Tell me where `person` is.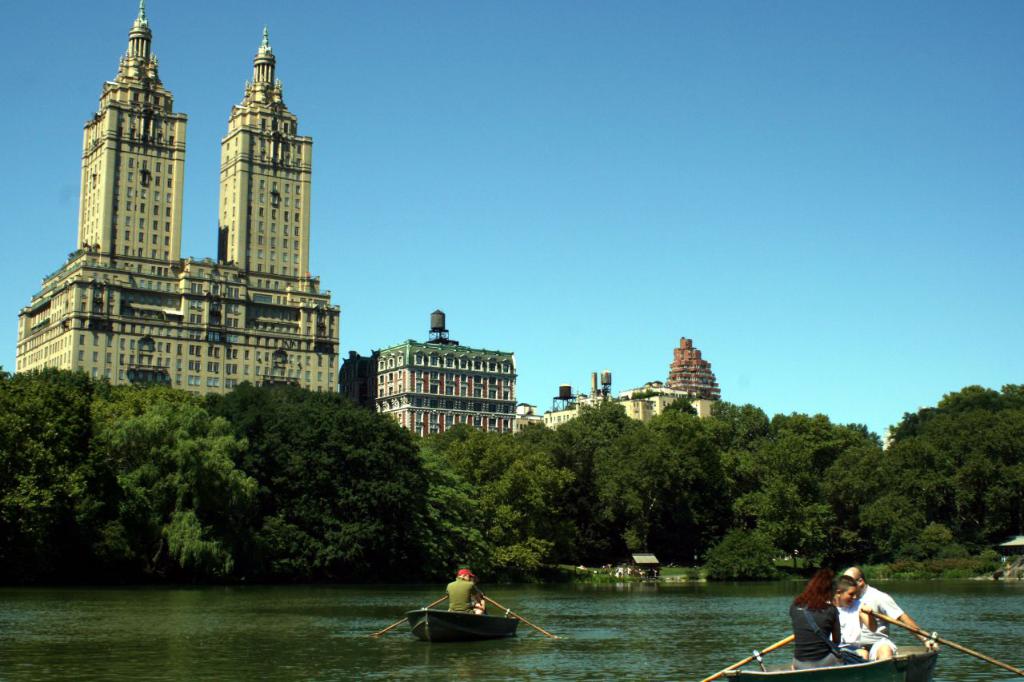
`person` is at rect(842, 568, 910, 661).
